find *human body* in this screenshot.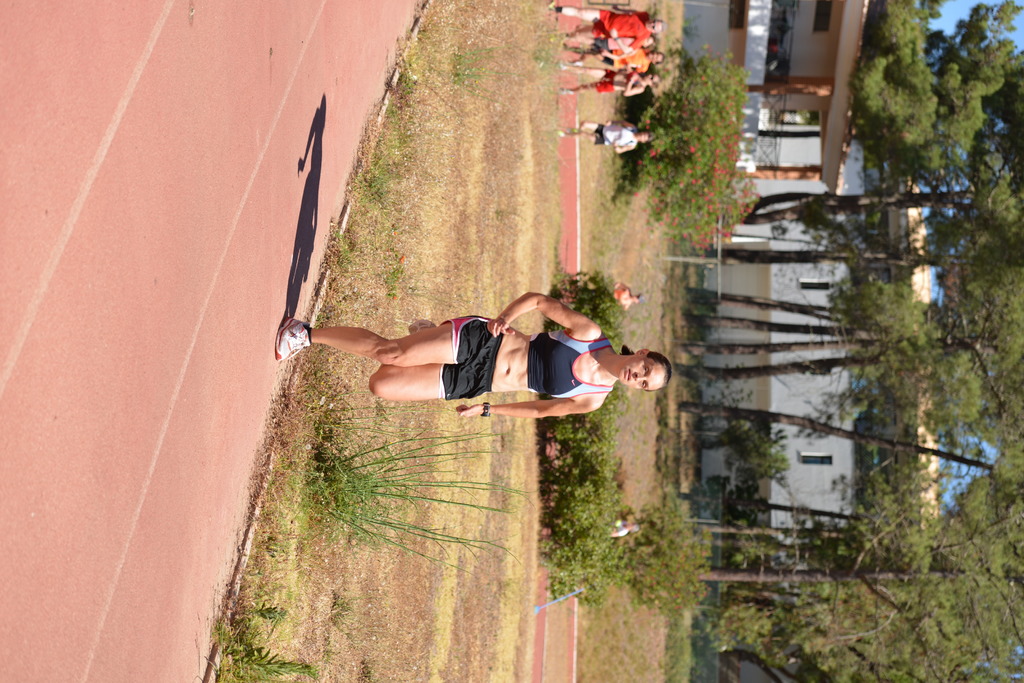
The bounding box for *human body* is [305, 261, 665, 434].
